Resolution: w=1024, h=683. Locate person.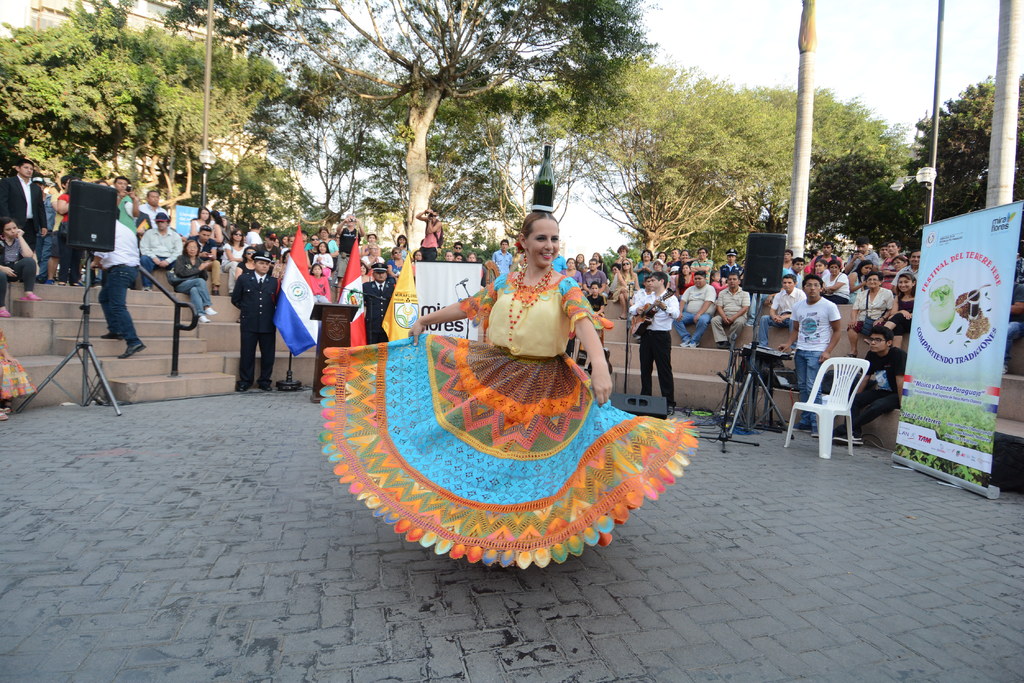
l=56, t=179, r=90, b=285.
